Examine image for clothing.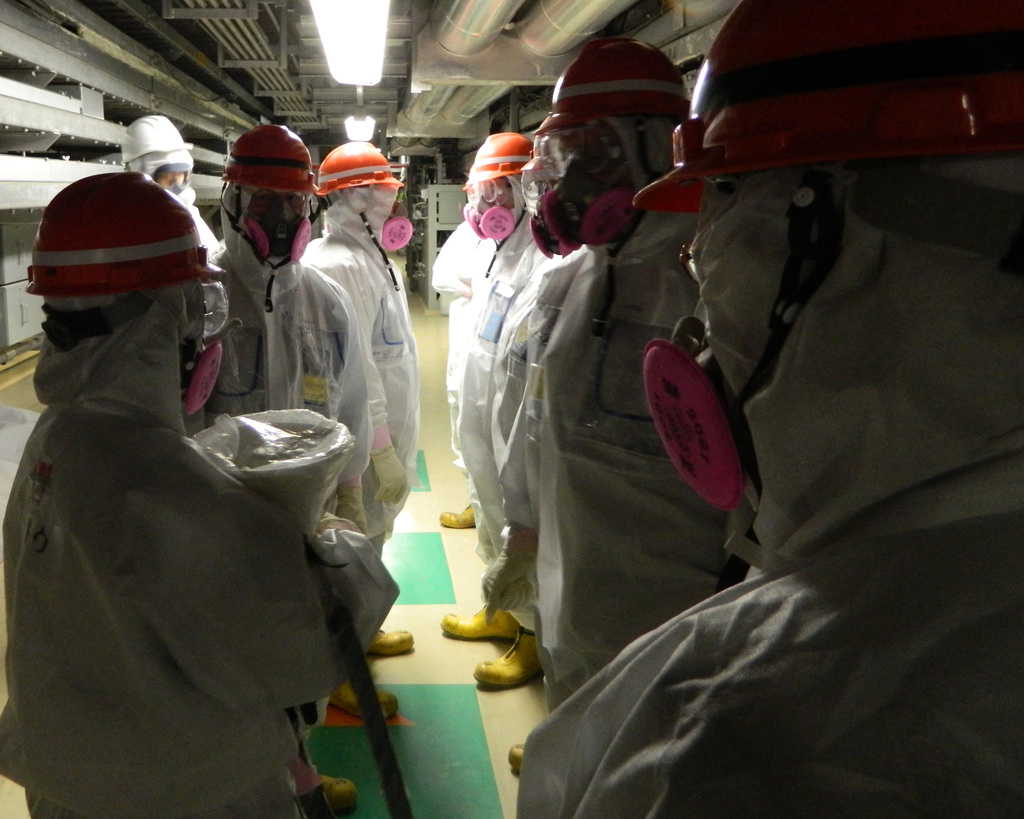
Examination result: <box>454,146,801,645</box>.
